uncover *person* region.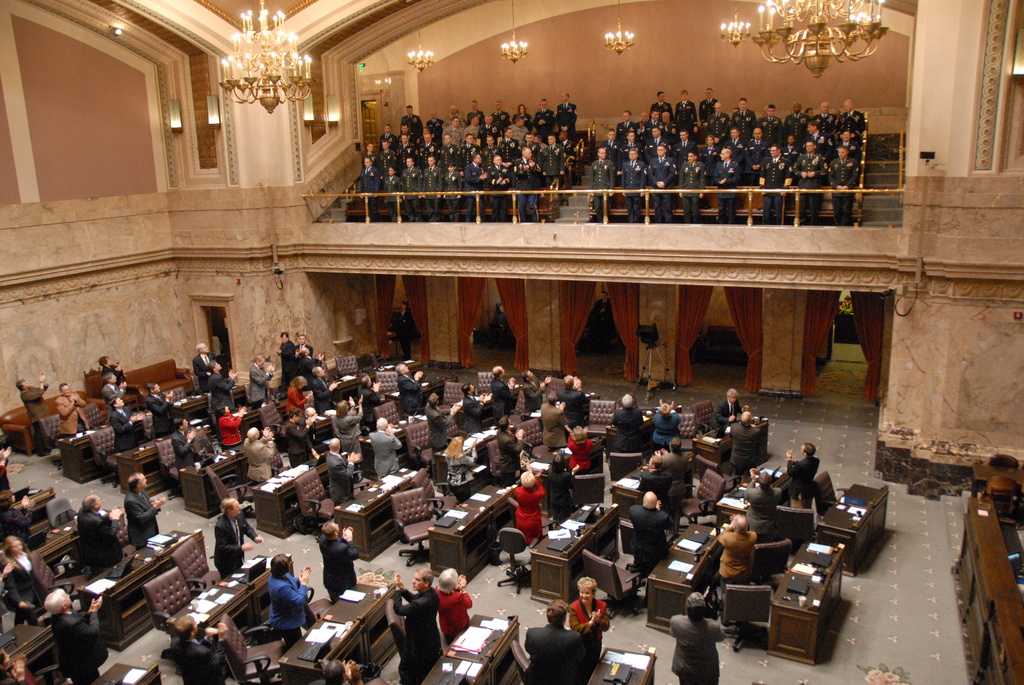
Uncovered: region(15, 374, 46, 450).
